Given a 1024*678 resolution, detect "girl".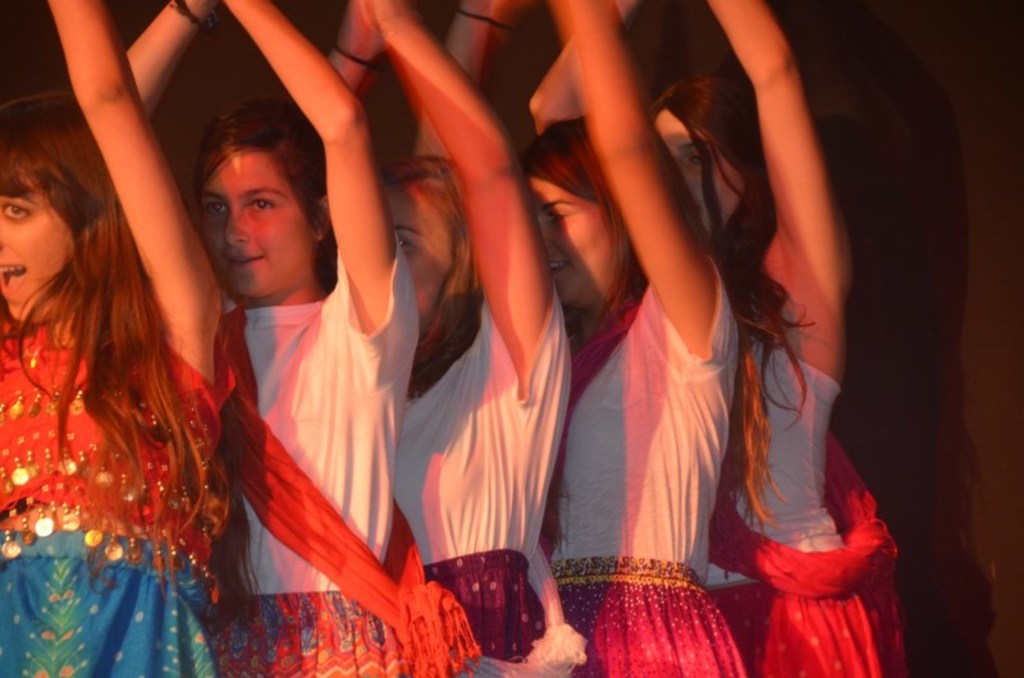
bbox(0, 0, 216, 672).
